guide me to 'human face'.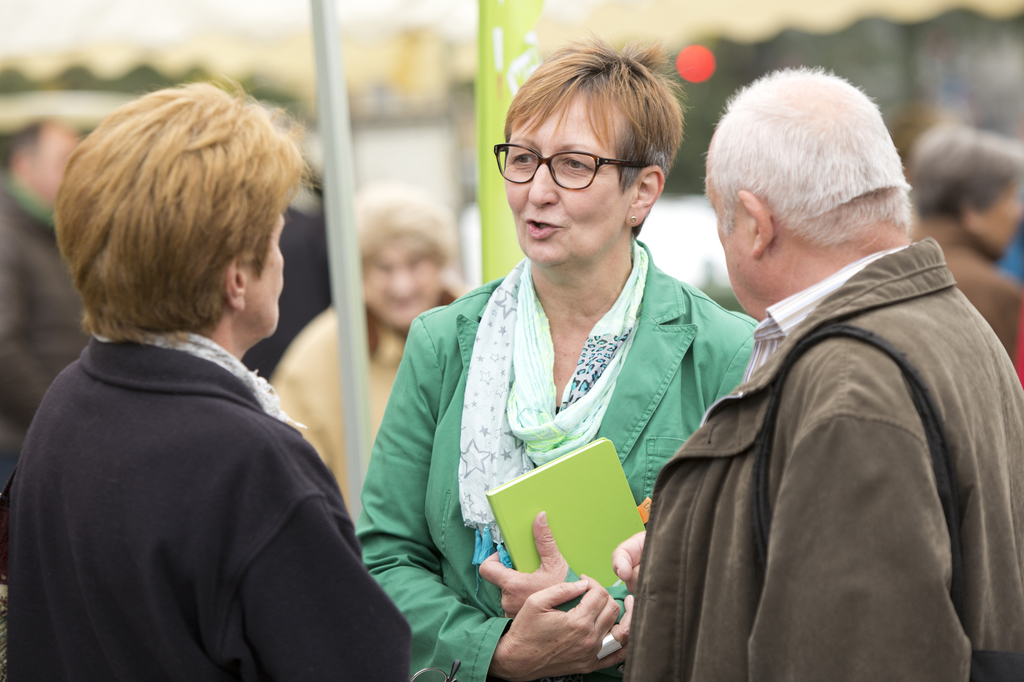
Guidance: {"left": 502, "top": 93, "right": 626, "bottom": 262}.
